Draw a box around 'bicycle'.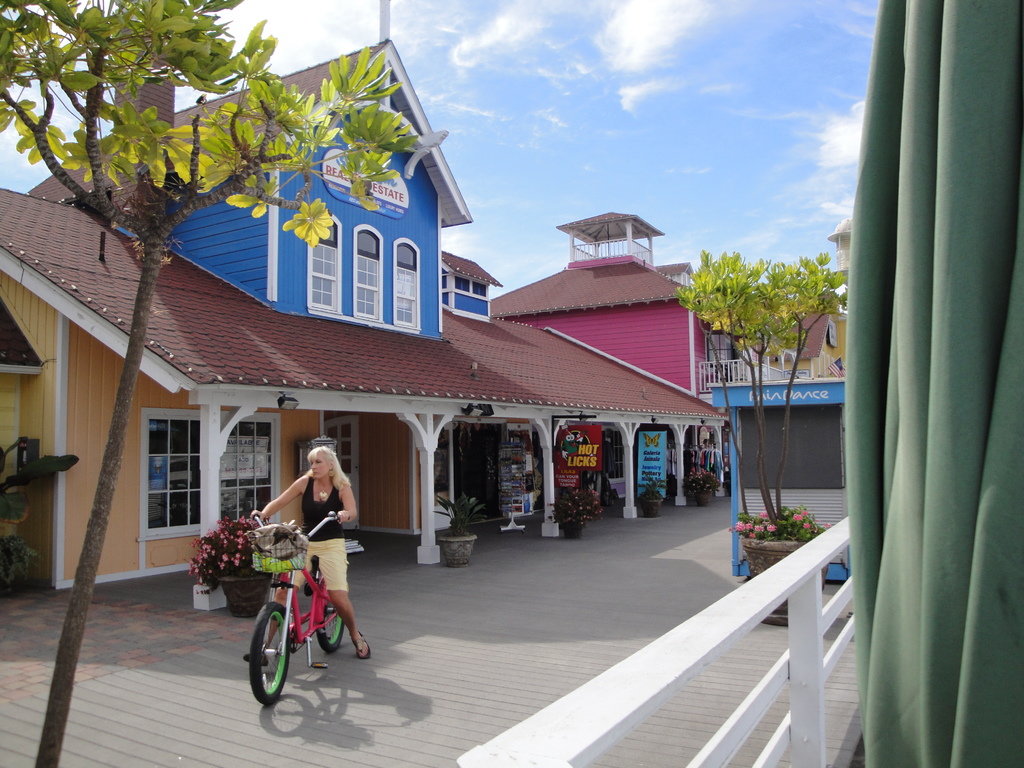
bbox=[248, 509, 345, 705].
